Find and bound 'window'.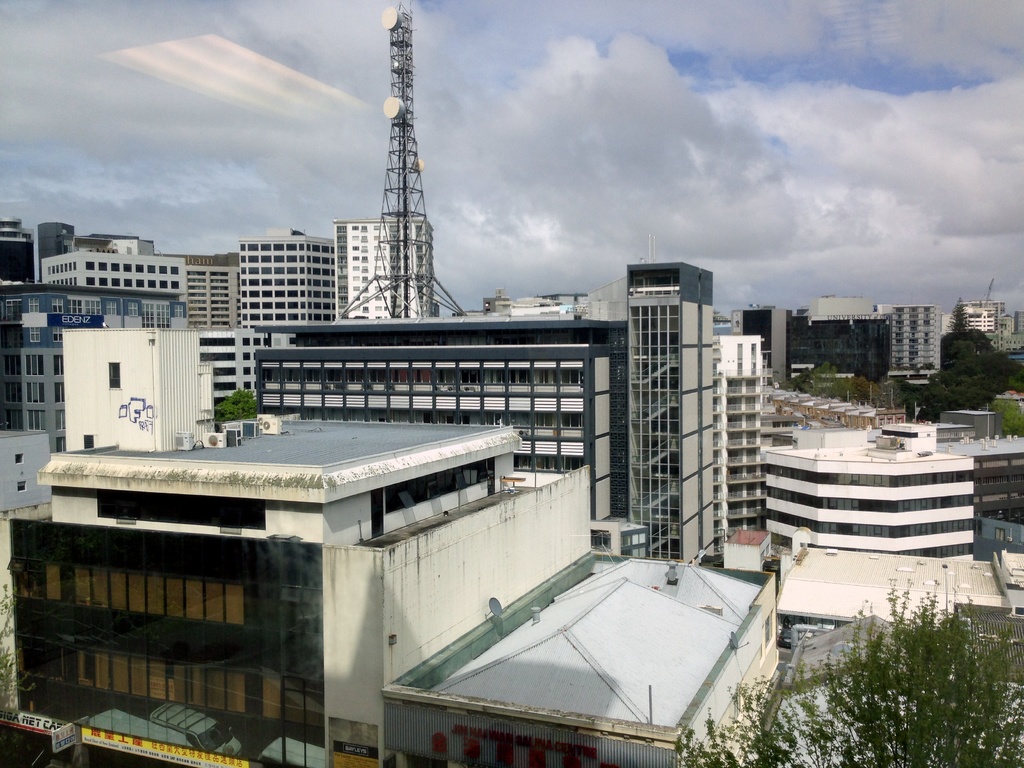
Bound: rect(106, 362, 122, 387).
